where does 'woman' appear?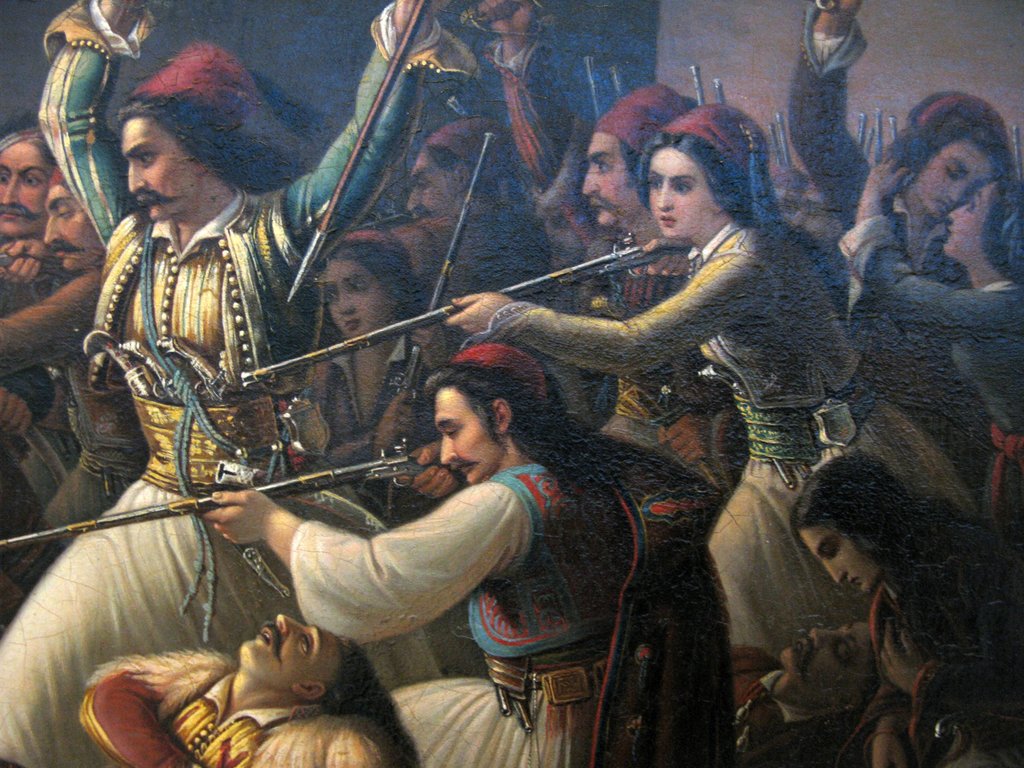
Appears at BBox(298, 232, 446, 471).
